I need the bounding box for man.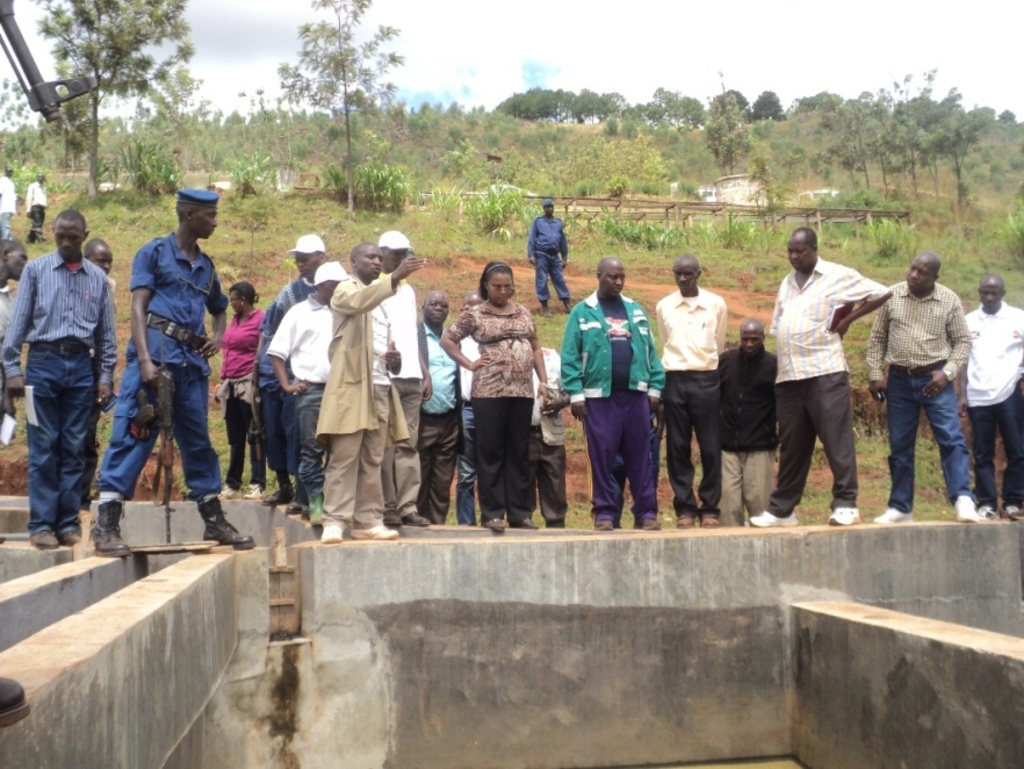
Here it is: {"x1": 2, "y1": 156, "x2": 19, "y2": 230}.
